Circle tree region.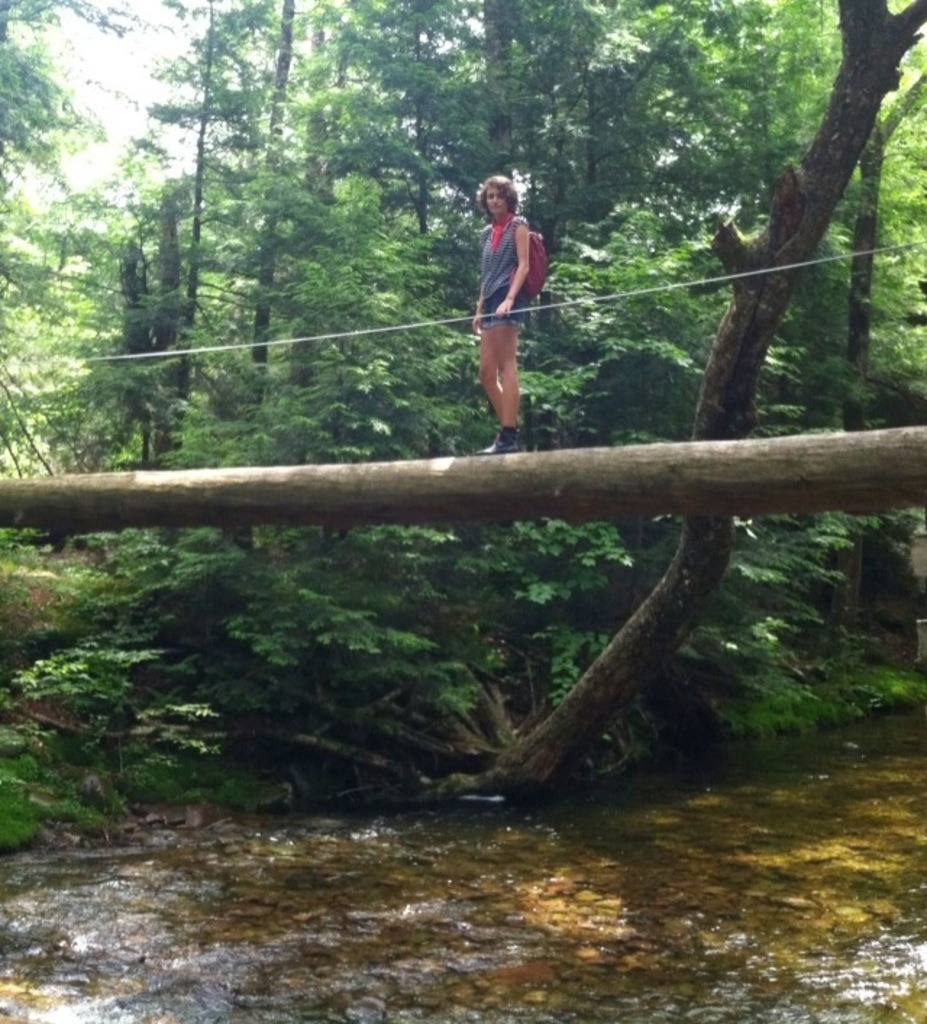
Region: bbox=[391, 0, 642, 450].
